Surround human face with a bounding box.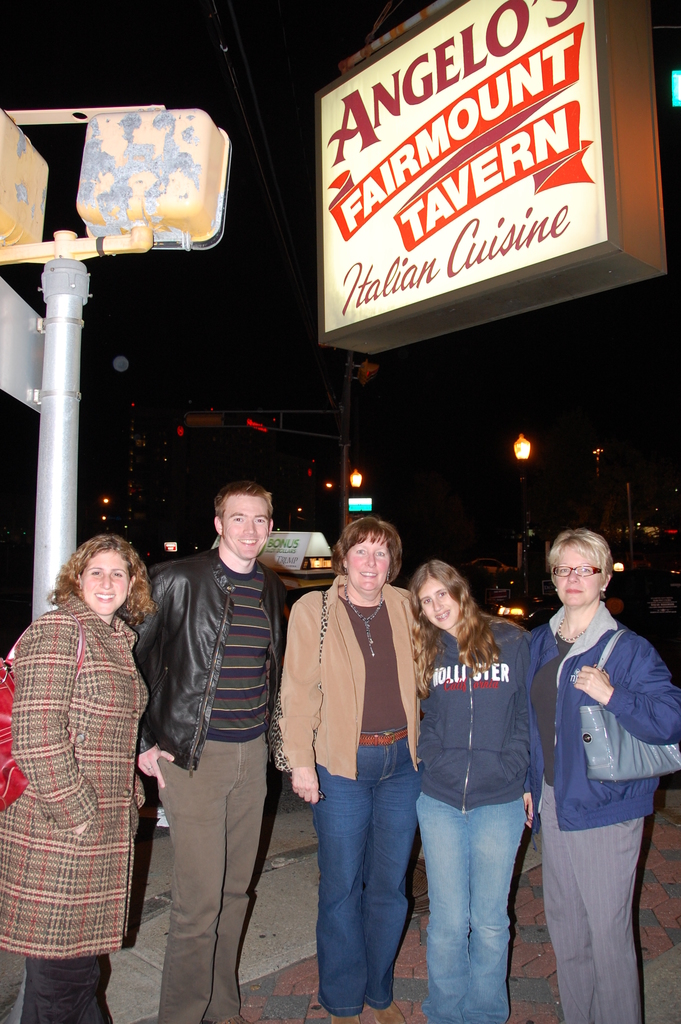
left=420, top=573, right=463, bottom=628.
